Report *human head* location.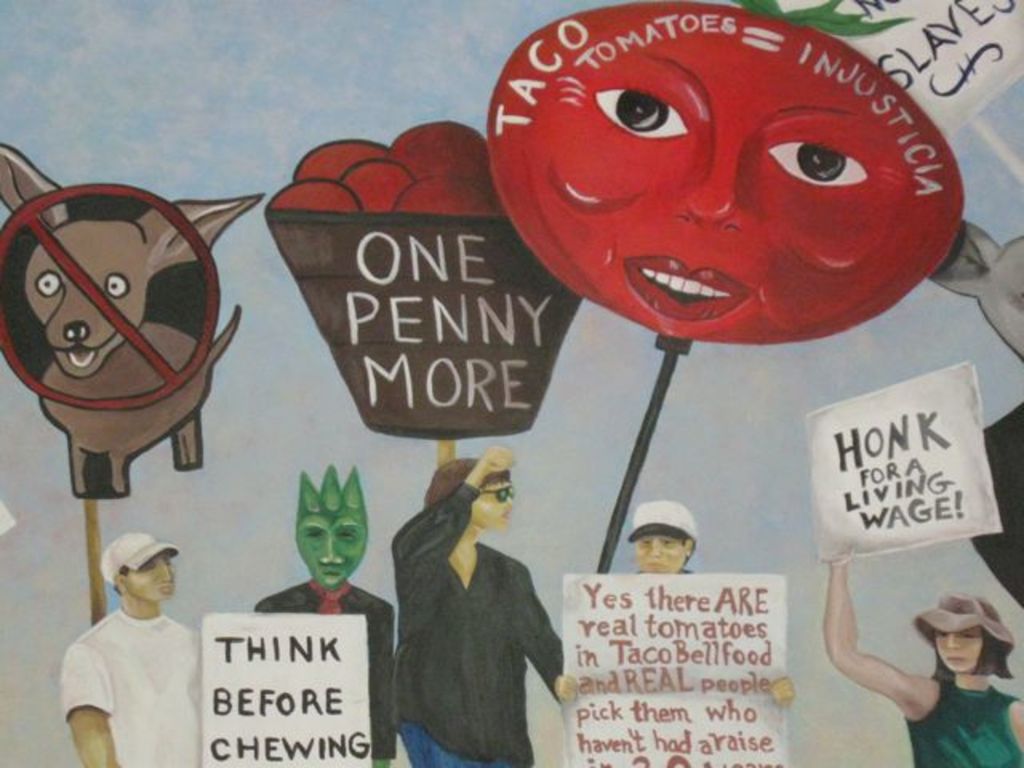
Report: detection(426, 456, 518, 528).
